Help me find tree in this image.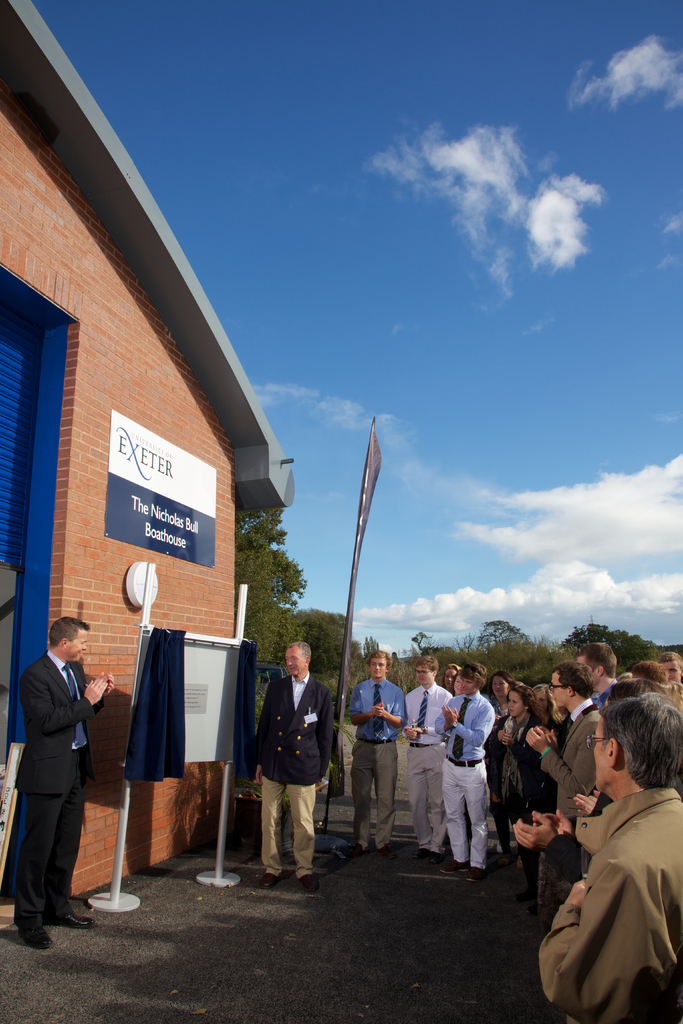
Found it: <bbox>244, 579, 682, 691</bbox>.
